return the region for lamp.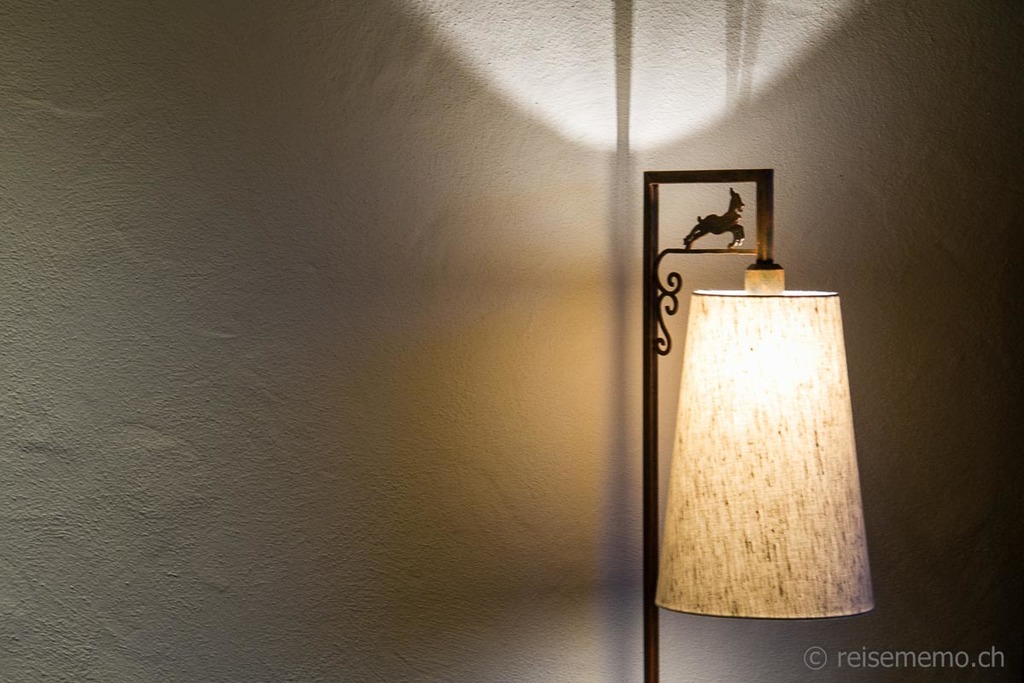
646:170:878:682.
